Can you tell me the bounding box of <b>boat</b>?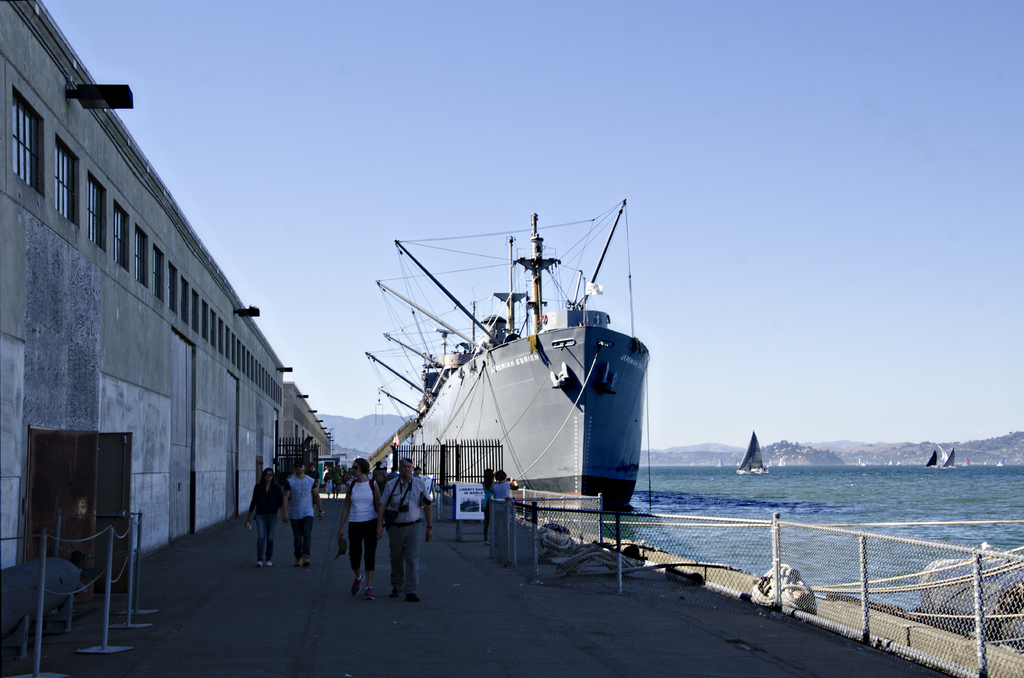
738 437 772 478.
